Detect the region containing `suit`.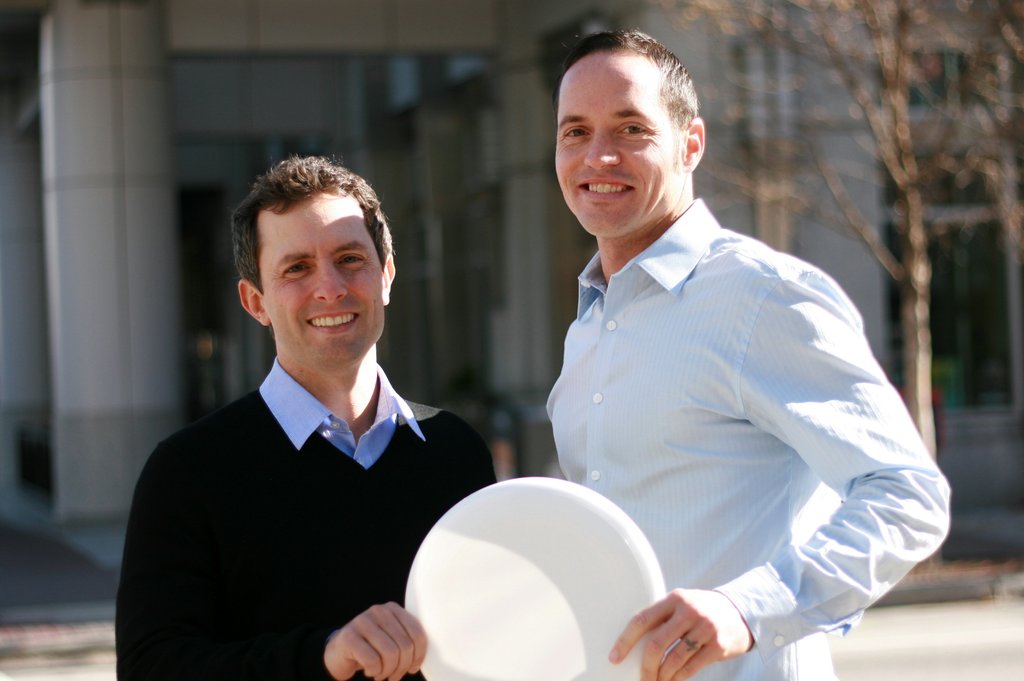
<region>120, 268, 523, 669</region>.
